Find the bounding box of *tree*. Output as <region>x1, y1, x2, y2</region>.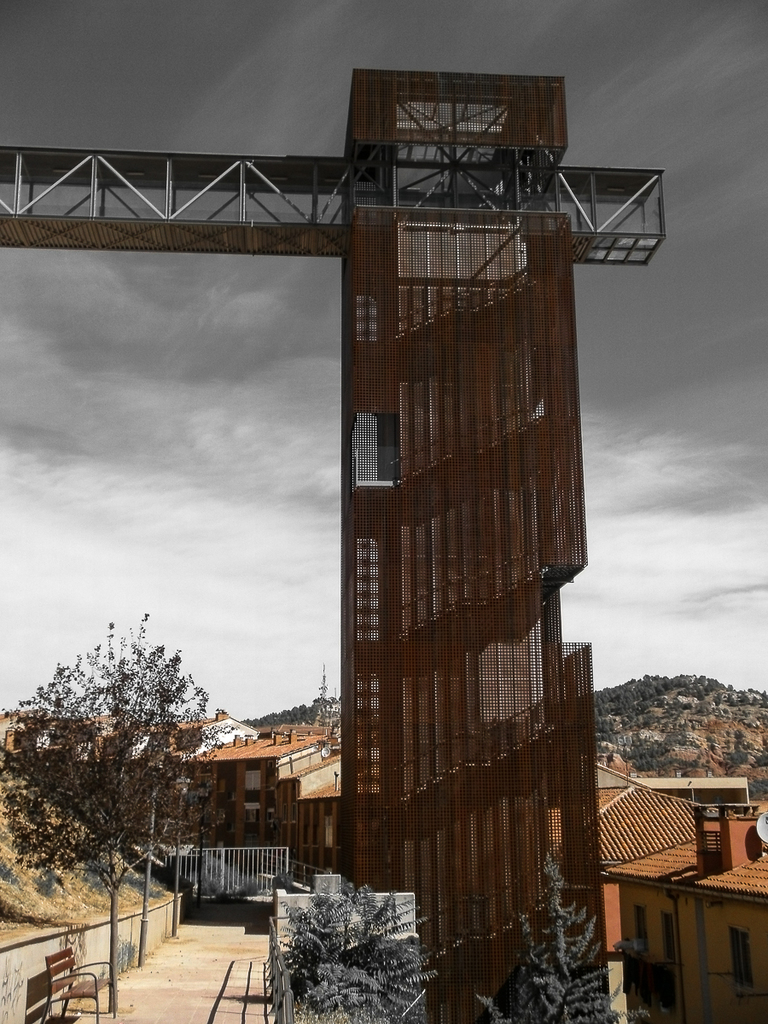
<region>480, 854, 650, 1023</region>.
